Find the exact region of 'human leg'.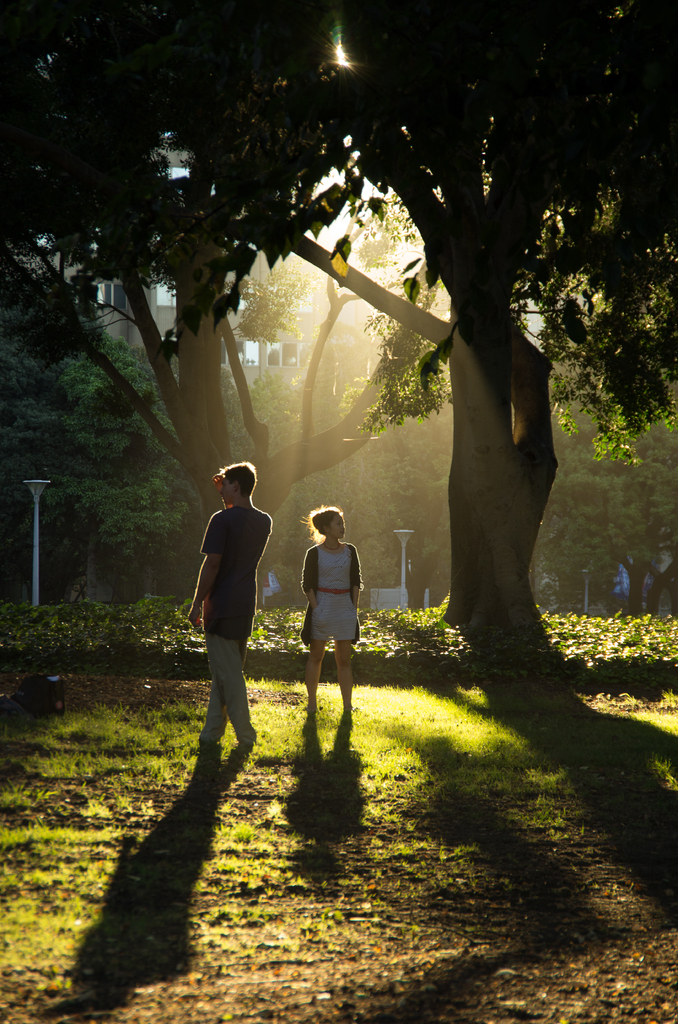
Exact region: bbox=[206, 643, 230, 739].
